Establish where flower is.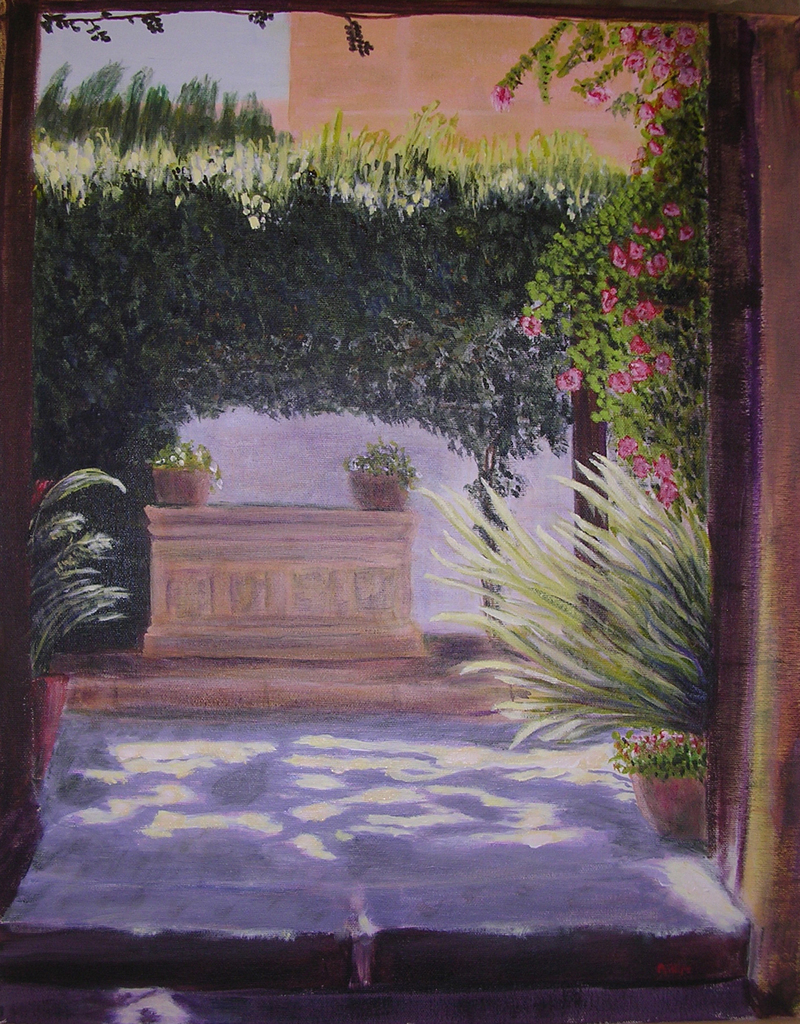
Established at Rect(650, 61, 668, 87).
